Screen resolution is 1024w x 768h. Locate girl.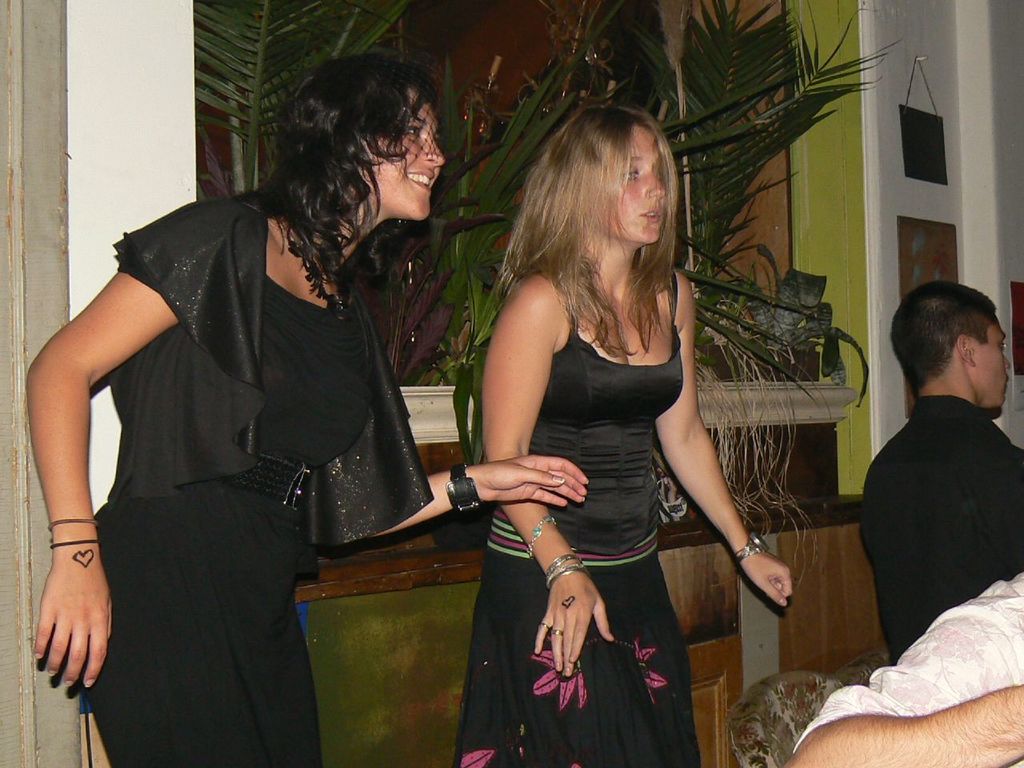
locate(24, 56, 588, 767).
